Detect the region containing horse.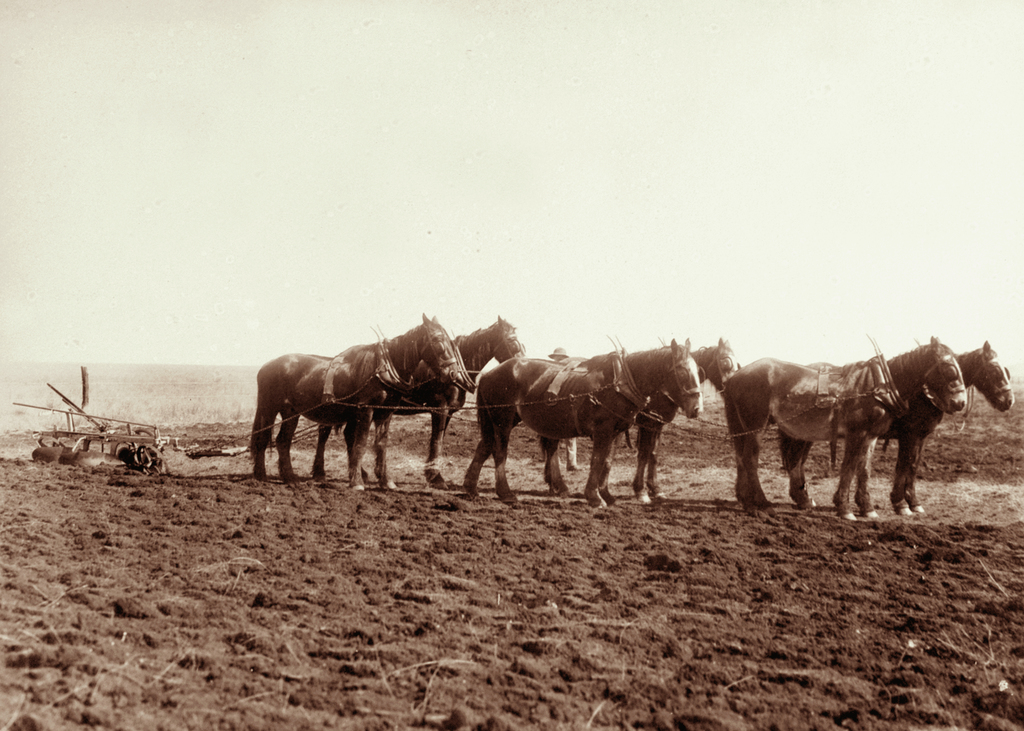
x1=246 y1=308 x2=464 y2=490.
